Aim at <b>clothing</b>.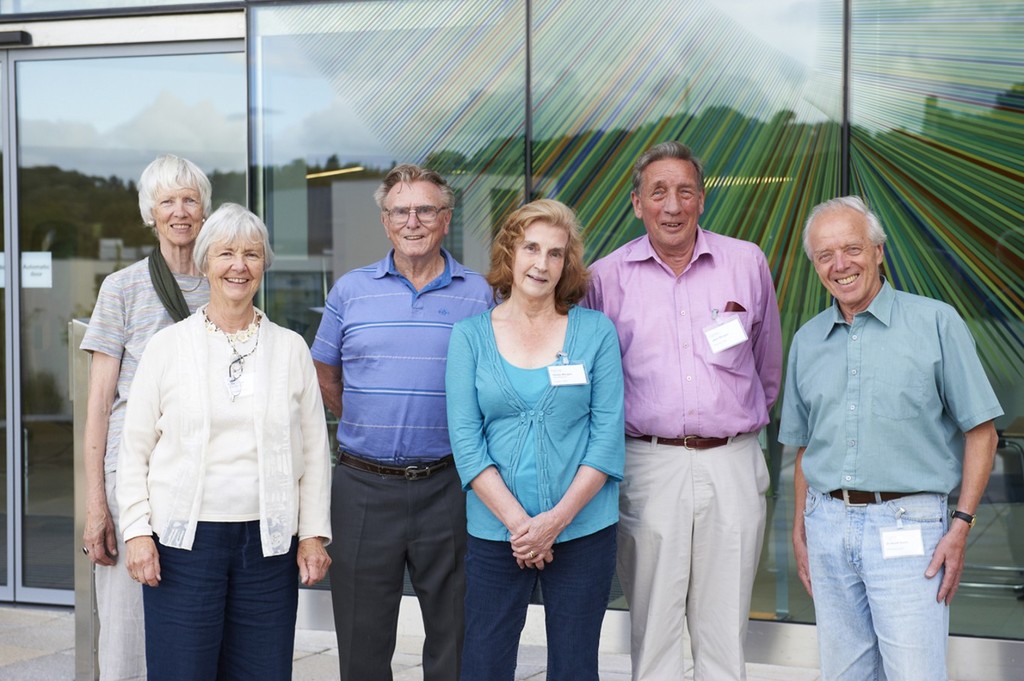
Aimed at crop(777, 298, 1003, 680).
